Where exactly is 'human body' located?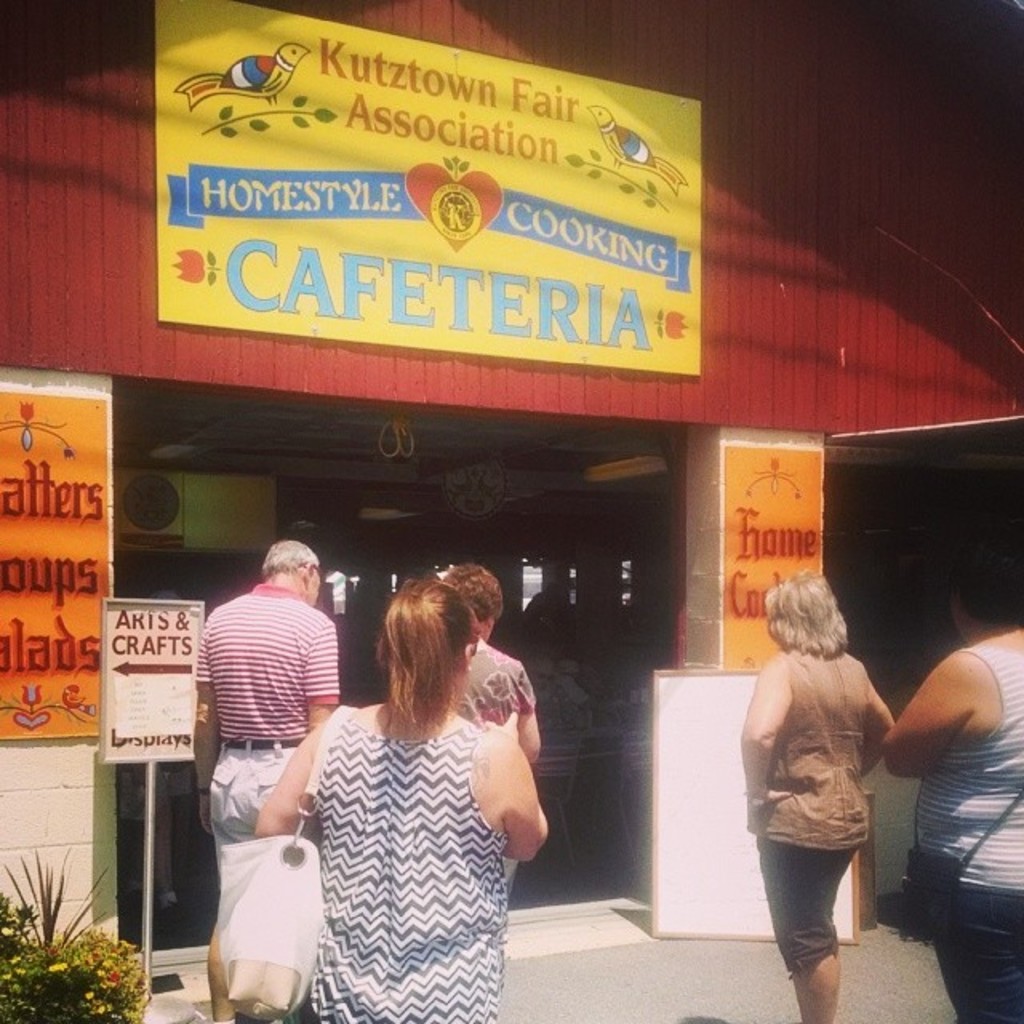
Its bounding box is bbox=[254, 578, 546, 1022].
